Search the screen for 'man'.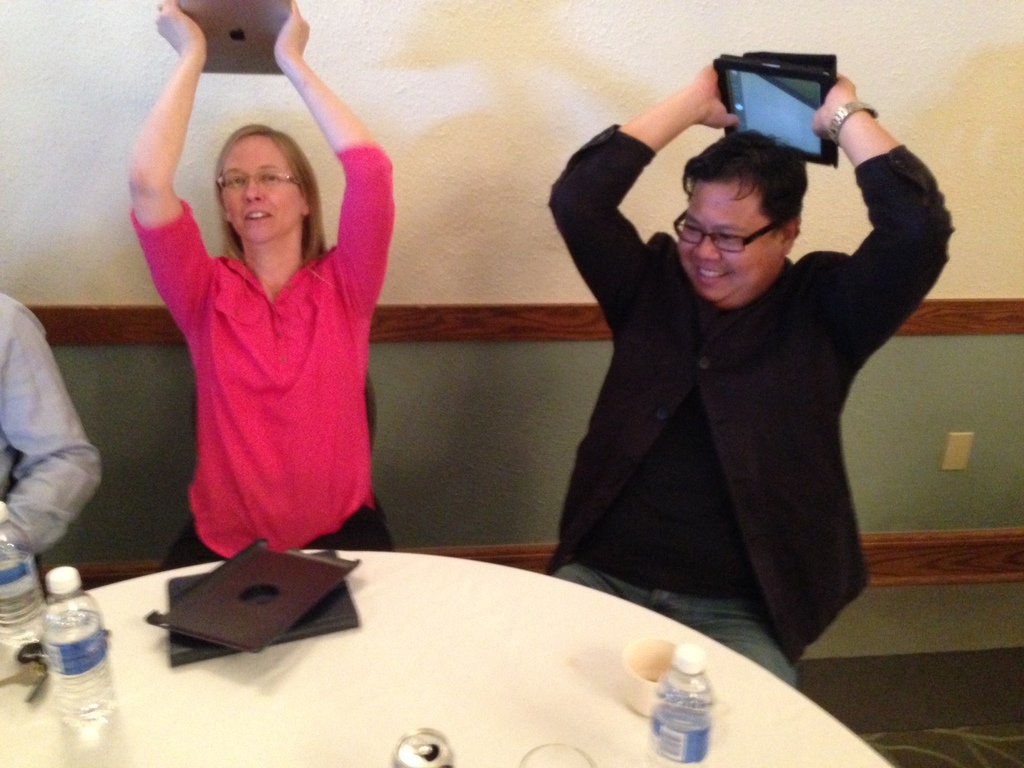
Found at 520, 70, 940, 662.
